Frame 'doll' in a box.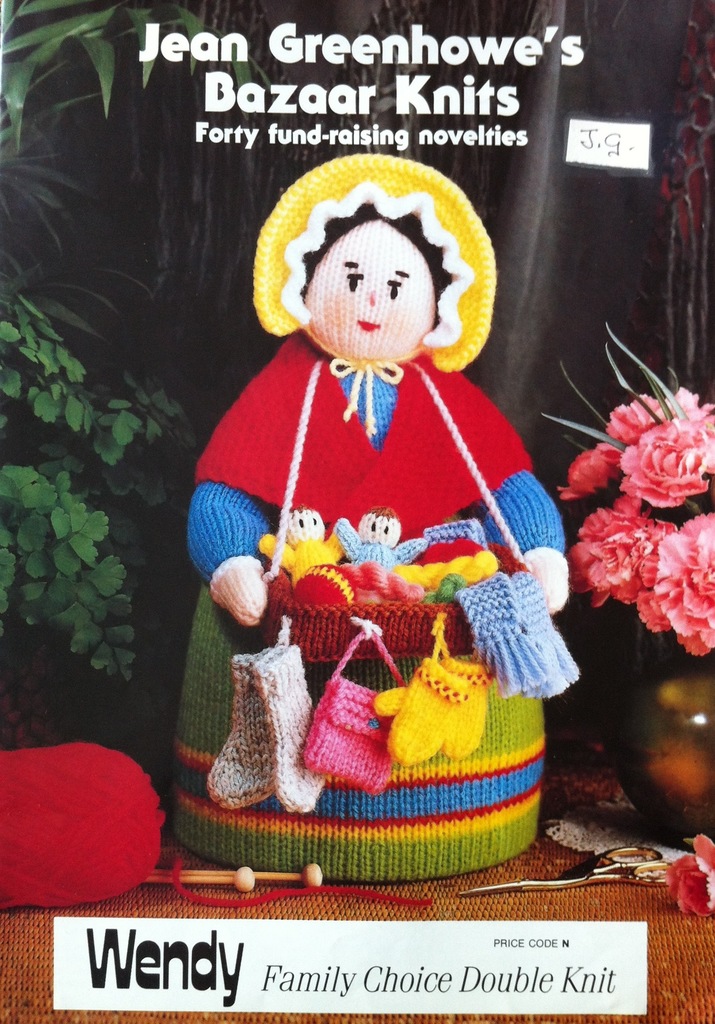
locate(146, 168, 557, 865).
